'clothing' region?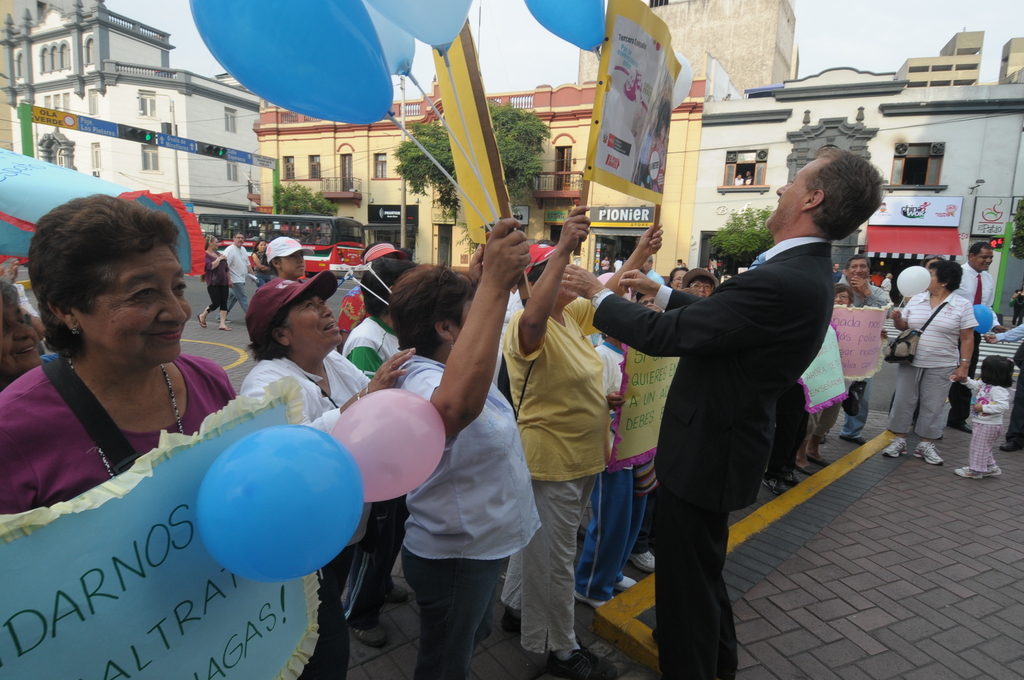
rect(961, 375, 1009, 466)
